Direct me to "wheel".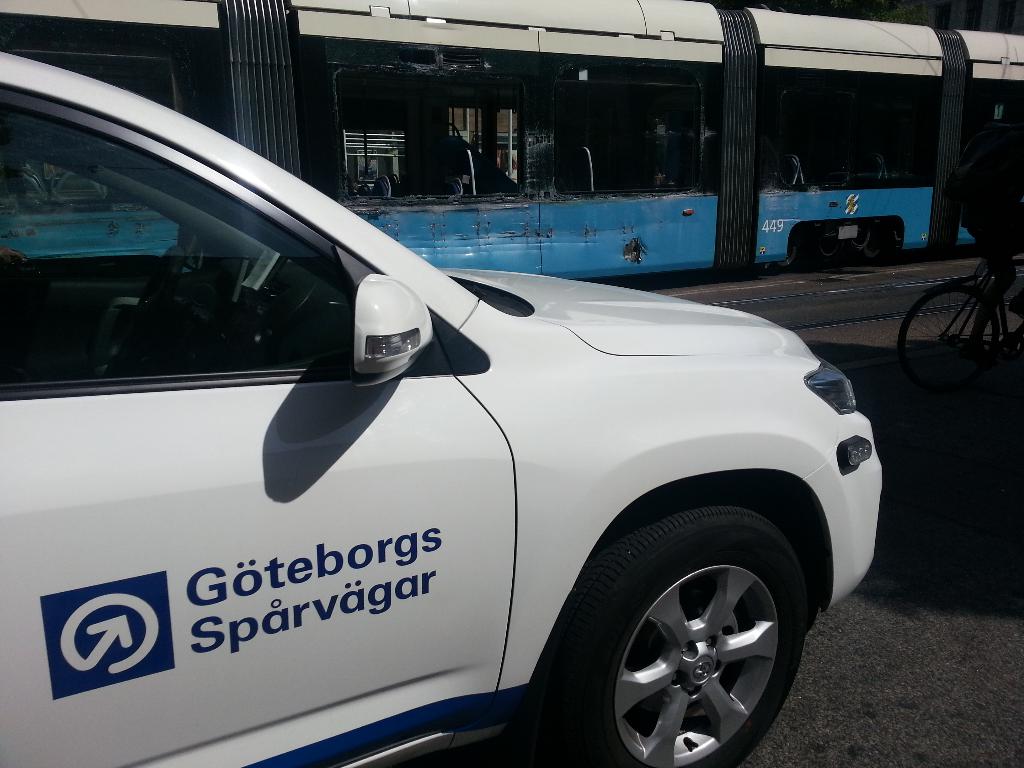
Direction: 582/525/799/751.
